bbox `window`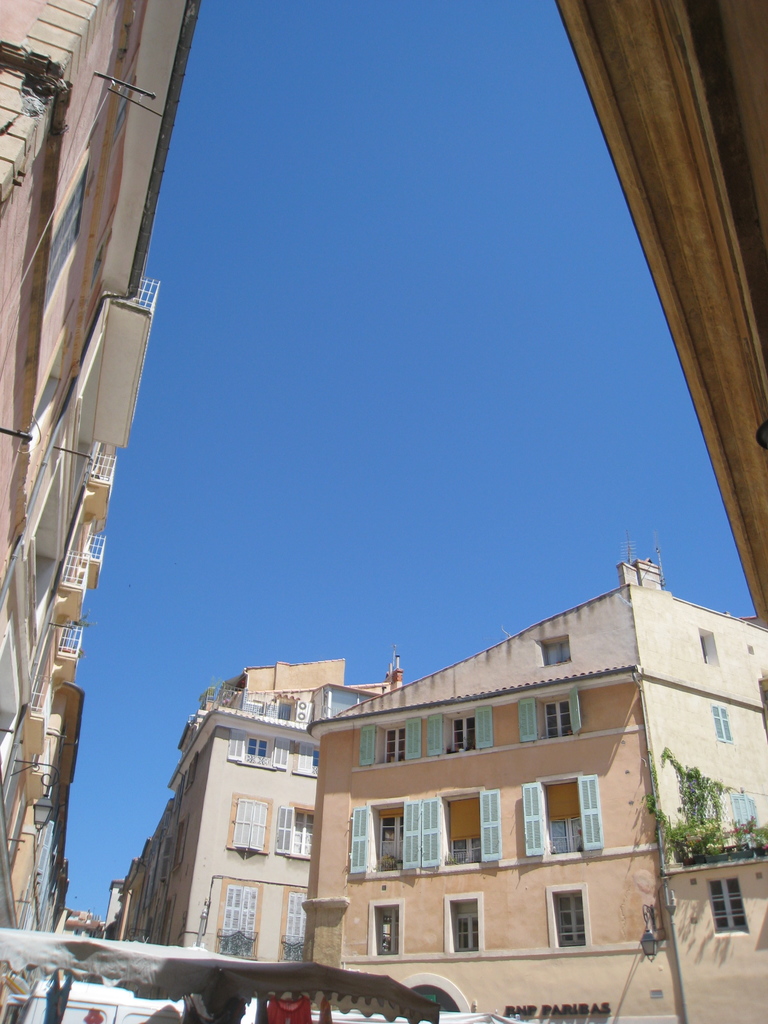
l=726, t=790, r=761, b=841
